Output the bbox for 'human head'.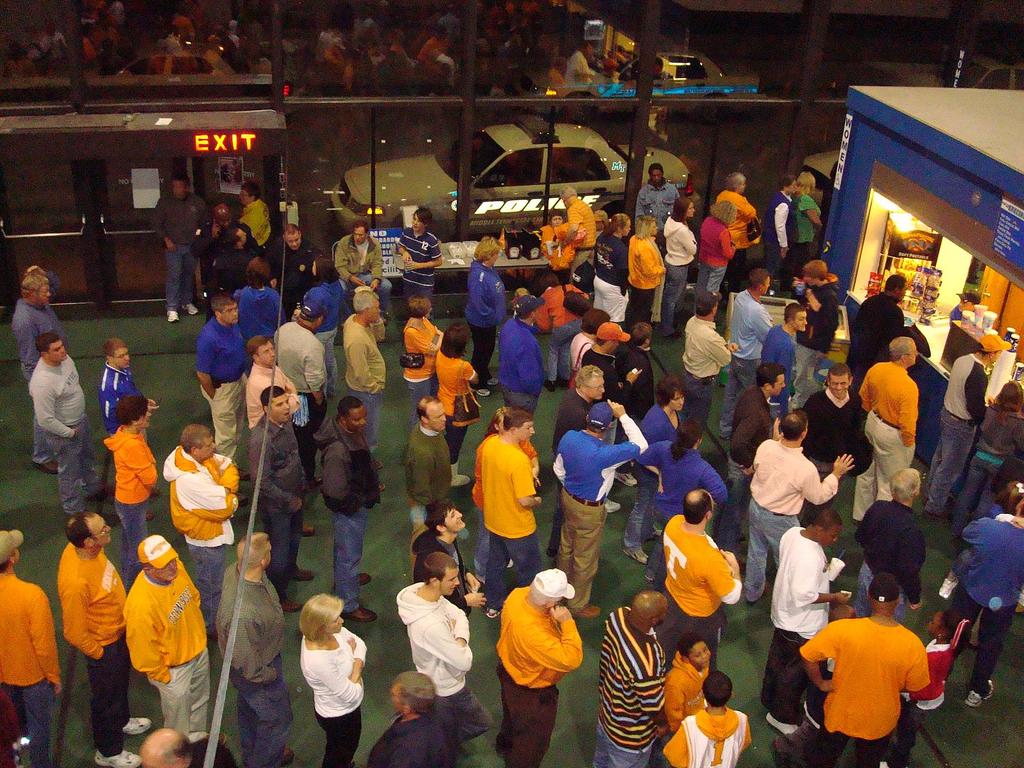
333/397/369/435.
